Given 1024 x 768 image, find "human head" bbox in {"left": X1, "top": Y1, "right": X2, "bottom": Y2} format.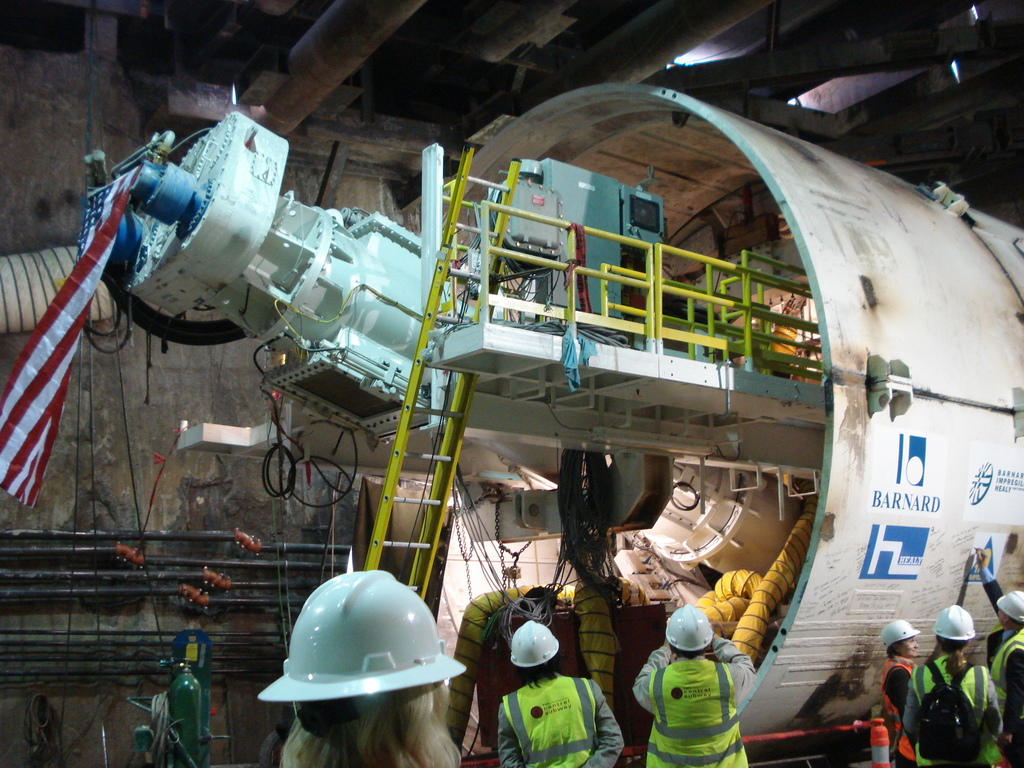
{"left": 884, "top": 621, "right": 917, "bottom": 658}.
